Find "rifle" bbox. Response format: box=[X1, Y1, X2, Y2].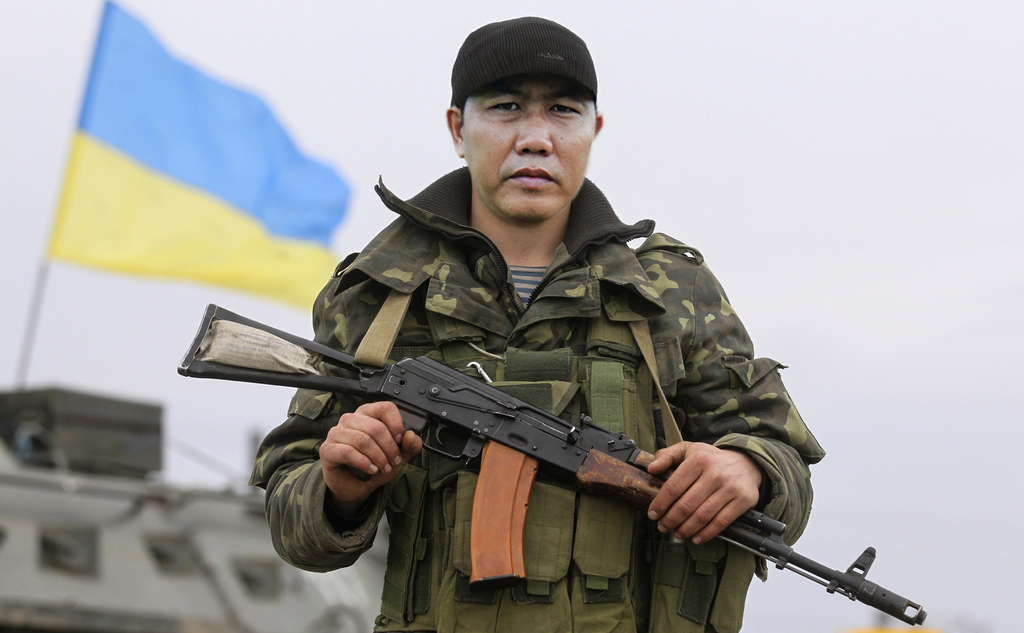
box=[174, 306, 923, 621].
